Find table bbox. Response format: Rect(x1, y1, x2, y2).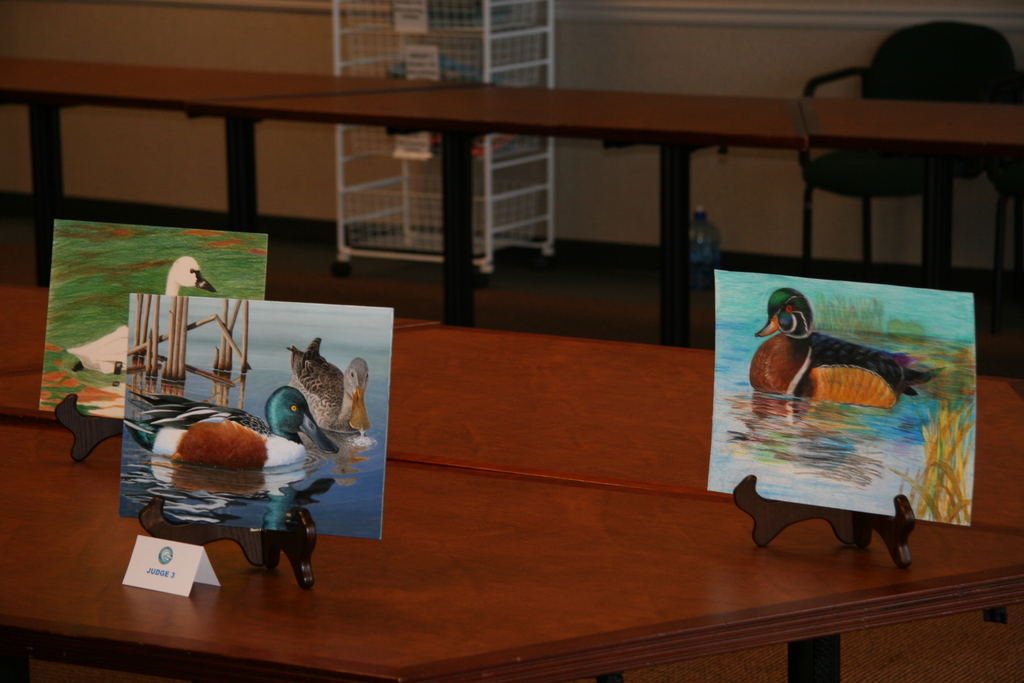
Rect(4, 283, 1023, 682).
